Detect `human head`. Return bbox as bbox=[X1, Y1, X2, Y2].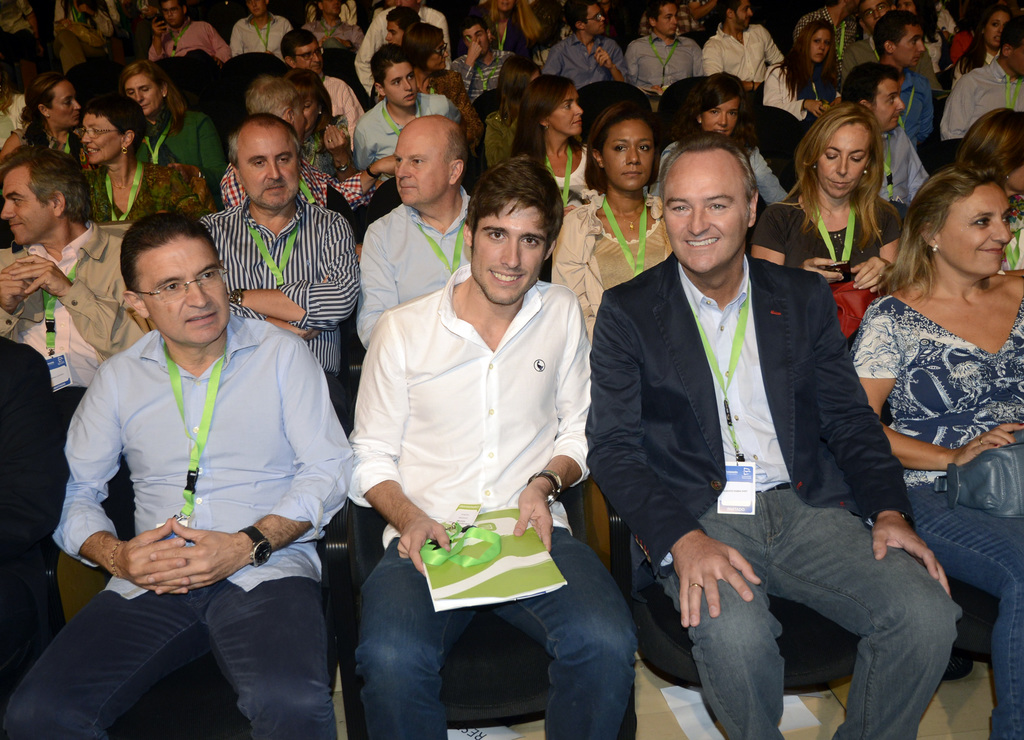
bbox=[893, 0, 920, 21].
